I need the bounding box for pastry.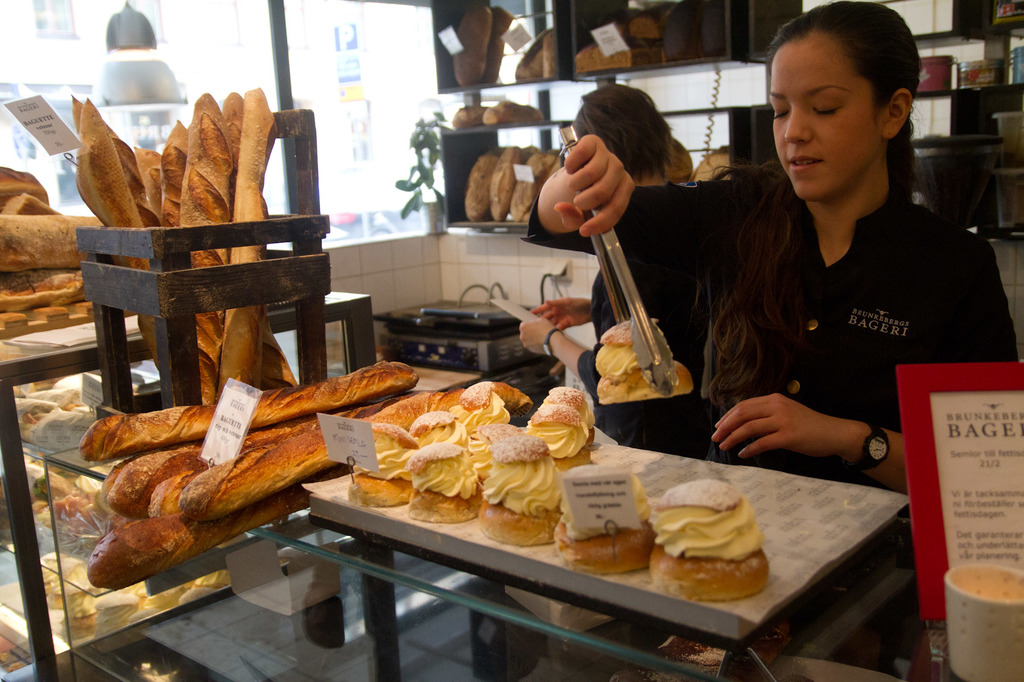
Here it is: (left=655, top=482, right=770, bottom=599).
